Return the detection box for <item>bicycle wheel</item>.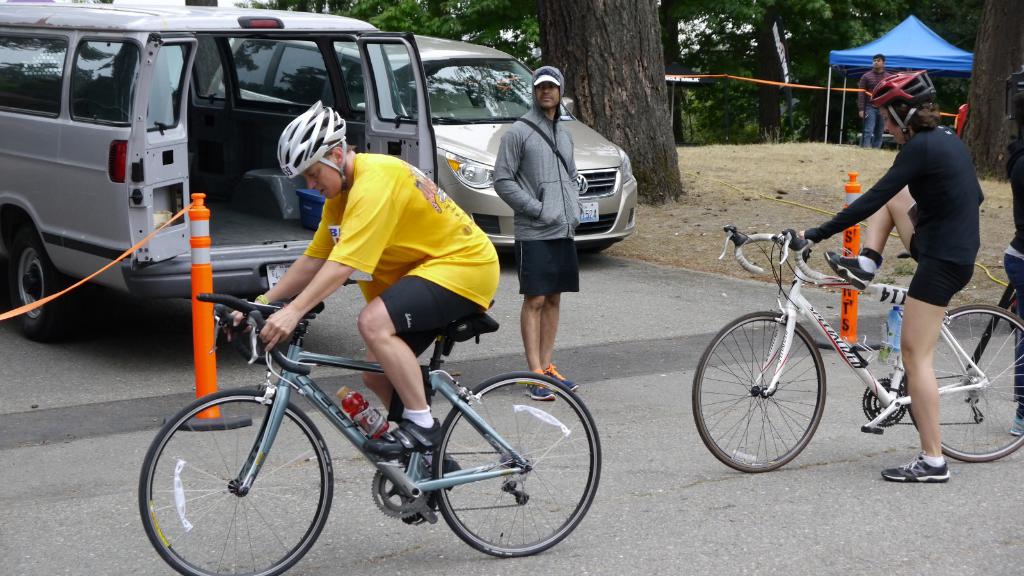
(x1=691, y1=308, x2=832, y2=476).
